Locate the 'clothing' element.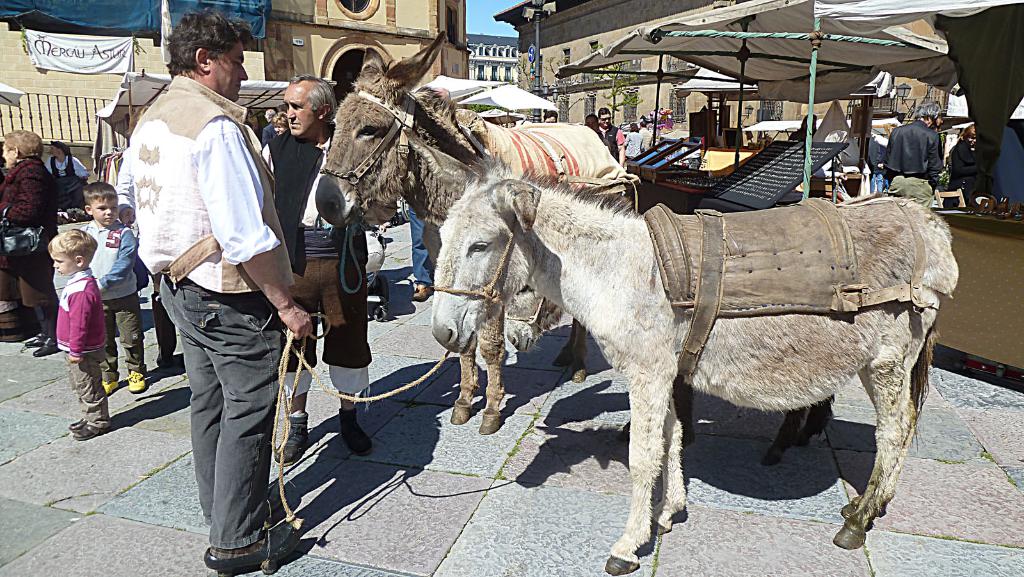
Element bbox: l=3, t=148, r=60, b=358.
